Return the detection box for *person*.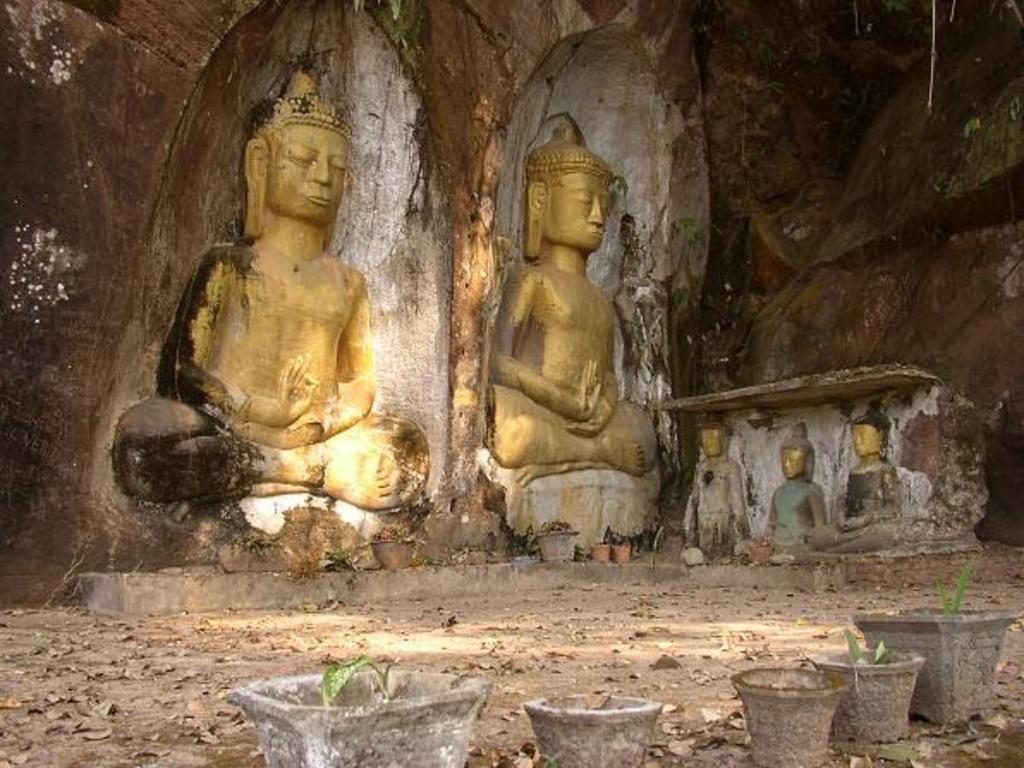
[828,399,902,560].
